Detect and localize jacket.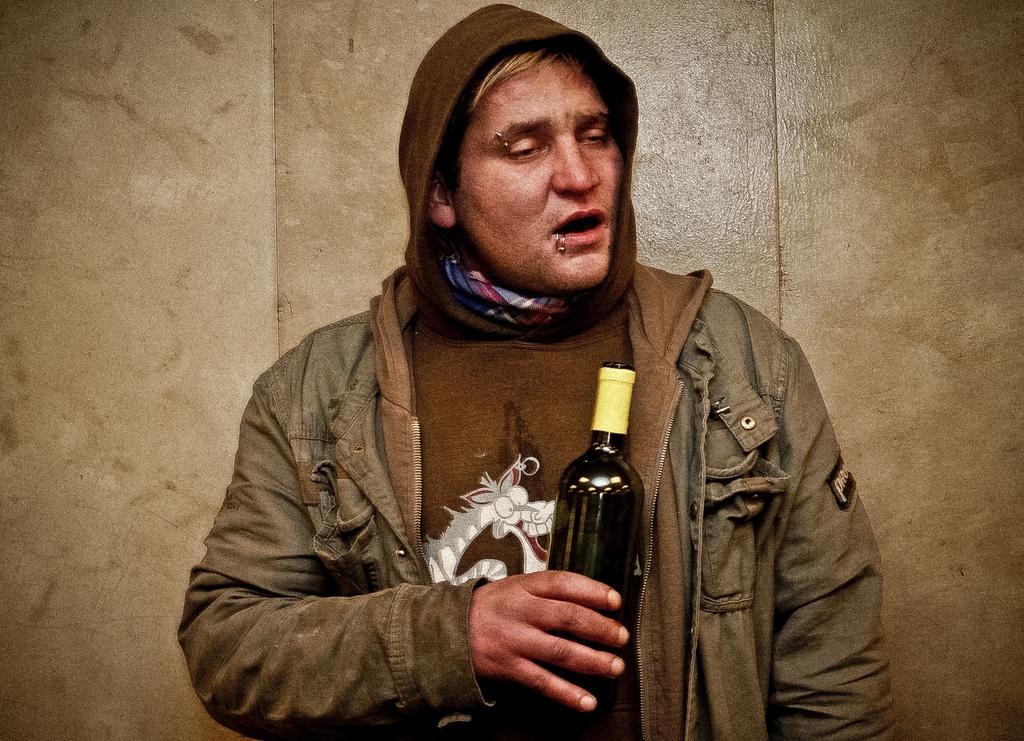
Localized at bbox(207, 101, 828, 740).
